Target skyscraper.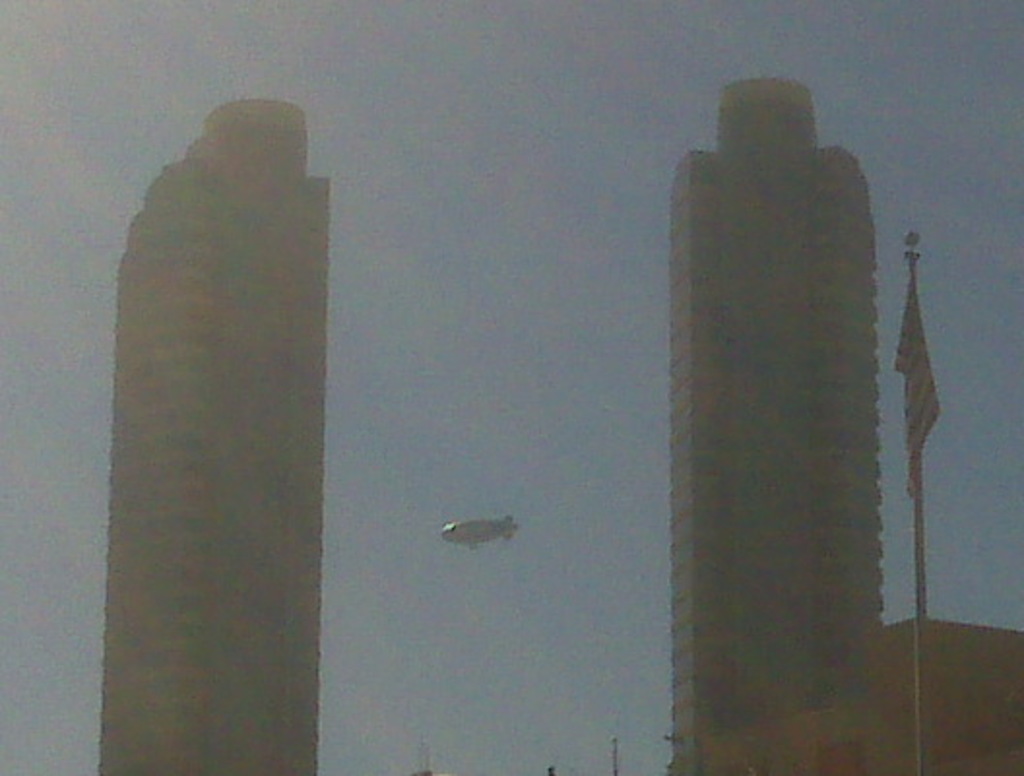
Target region: bbox(659, 81, 880, 774).
